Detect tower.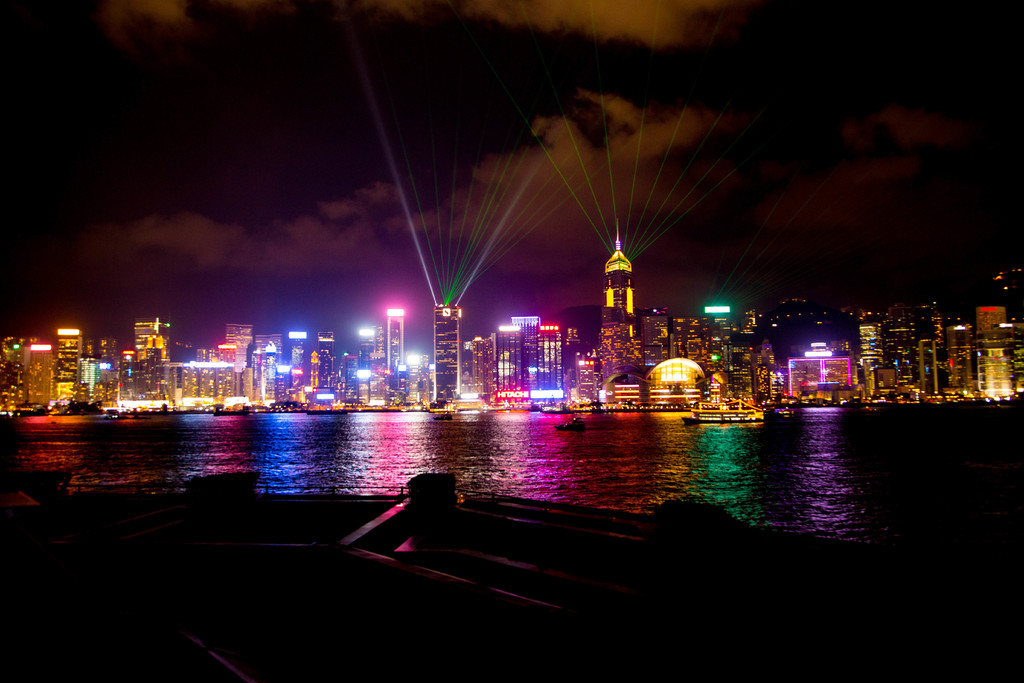
Detected at <bbox>218, 318, 247, 405</bbox>.
